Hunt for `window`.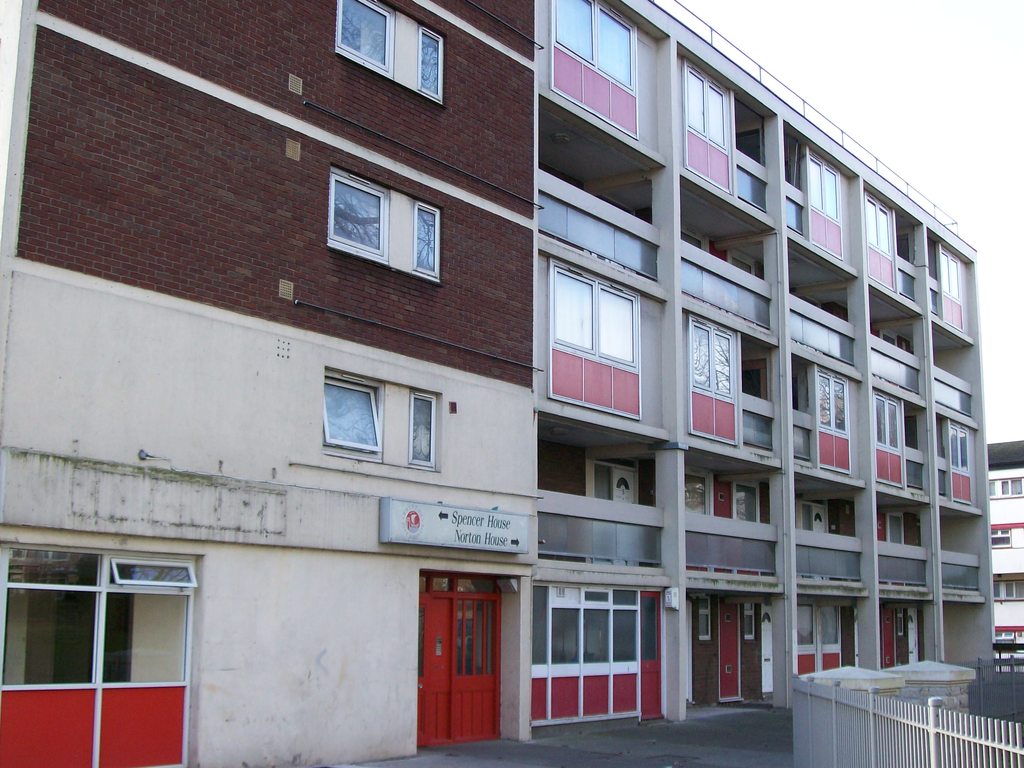
Hunted down at <region>793, 353, 858, 477</region>.
